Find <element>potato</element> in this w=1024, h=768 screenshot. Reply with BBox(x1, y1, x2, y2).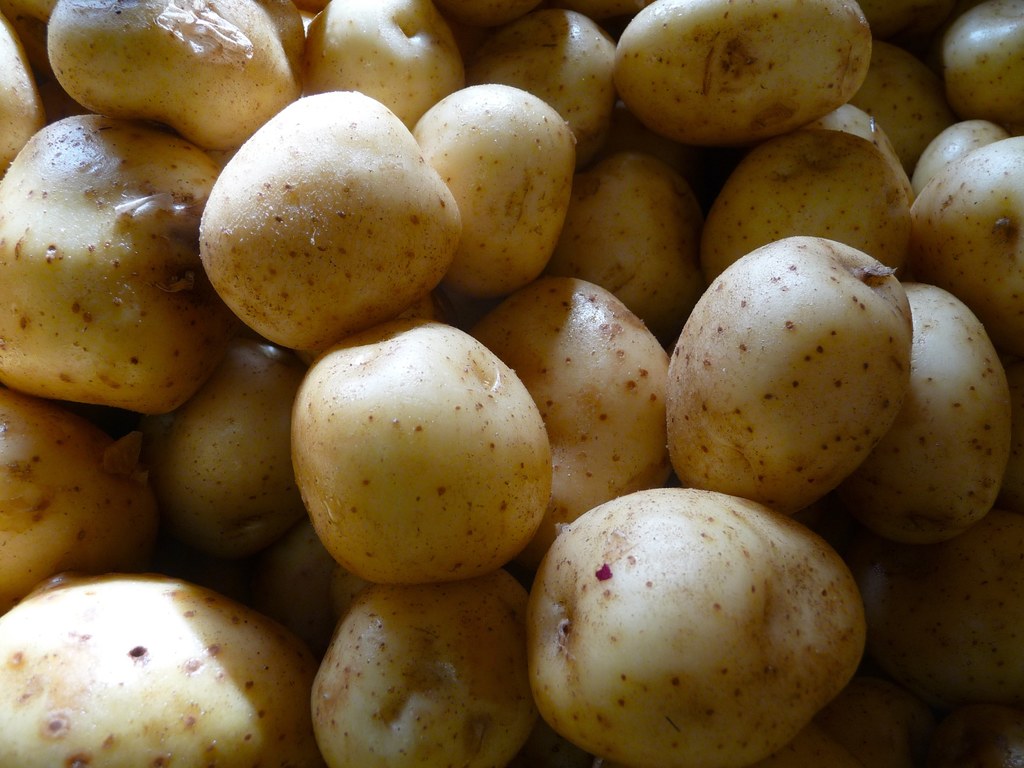
BBox(196, 92, 465, 355).
